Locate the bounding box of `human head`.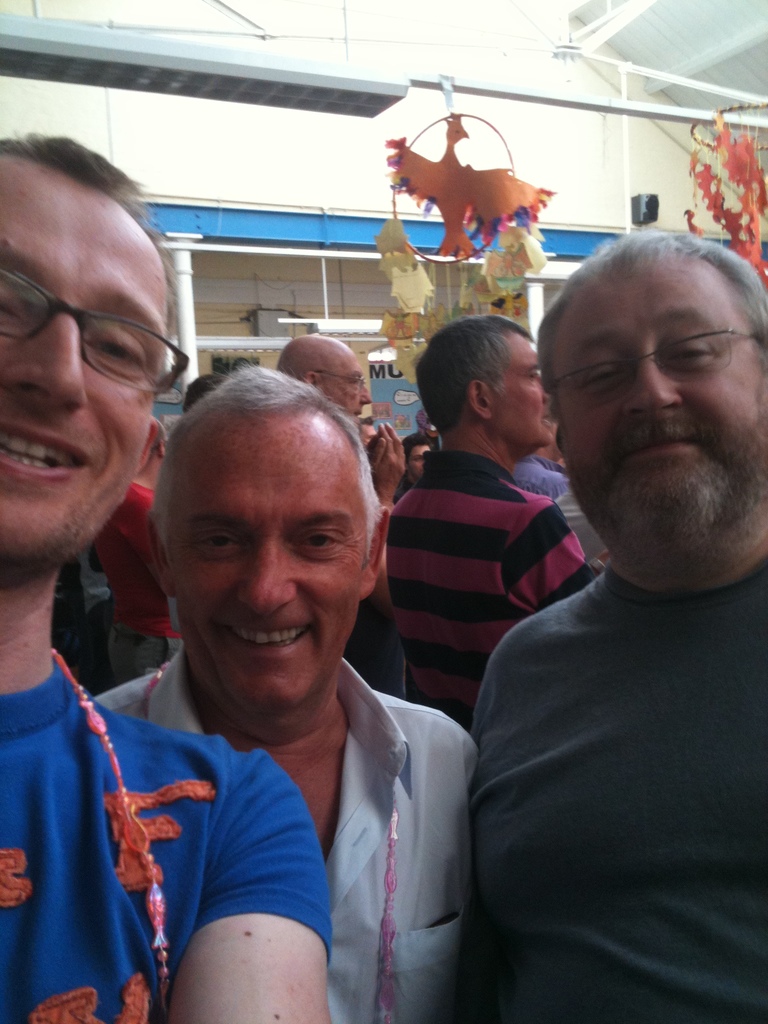
Bounding box: [x1=132, y1=355, x2=404, y2=669].
